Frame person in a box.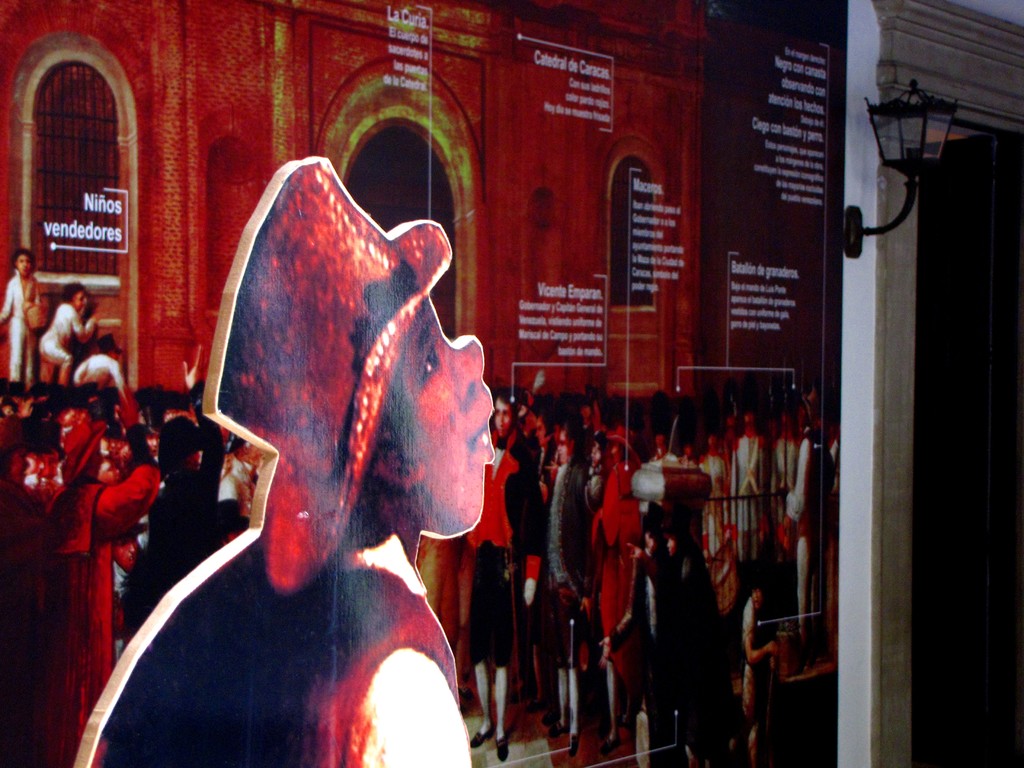
Rect(469, 446, 533, 751).
